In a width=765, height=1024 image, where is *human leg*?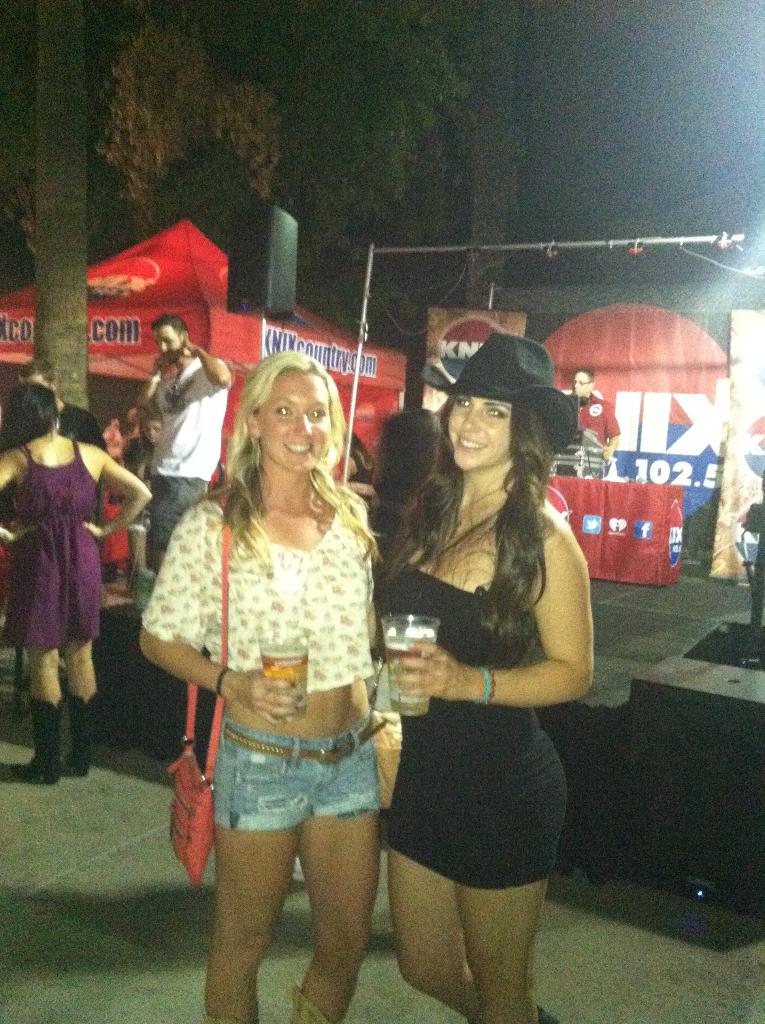
x1=149, y1=463, x2=212, y2=572.
